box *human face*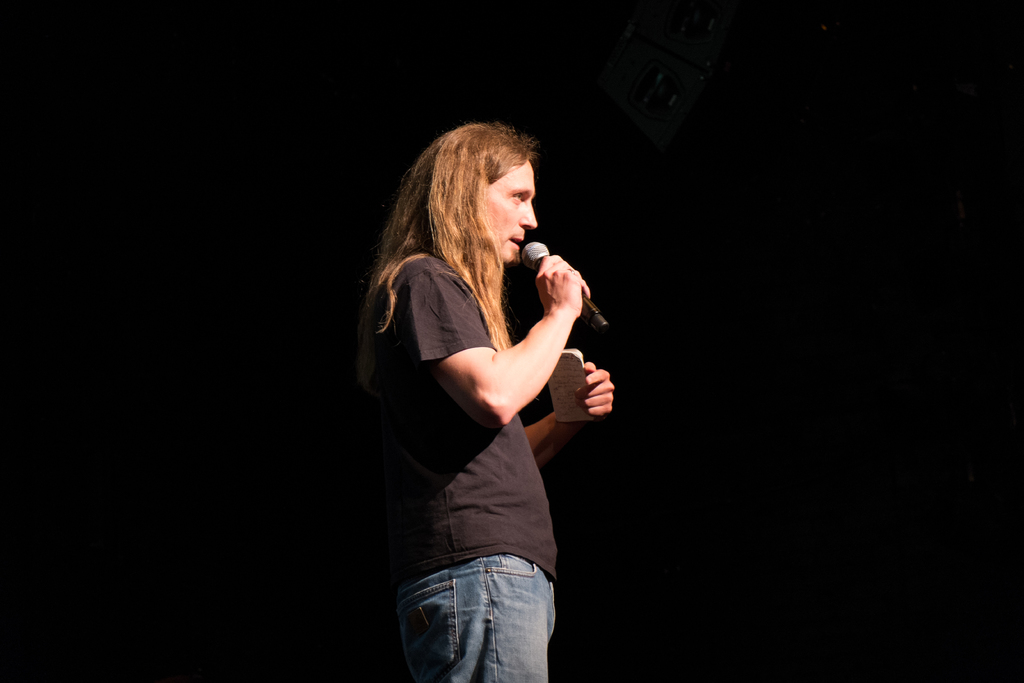
pyautogui.locateOnScreen(486, 158, 538, 263)
